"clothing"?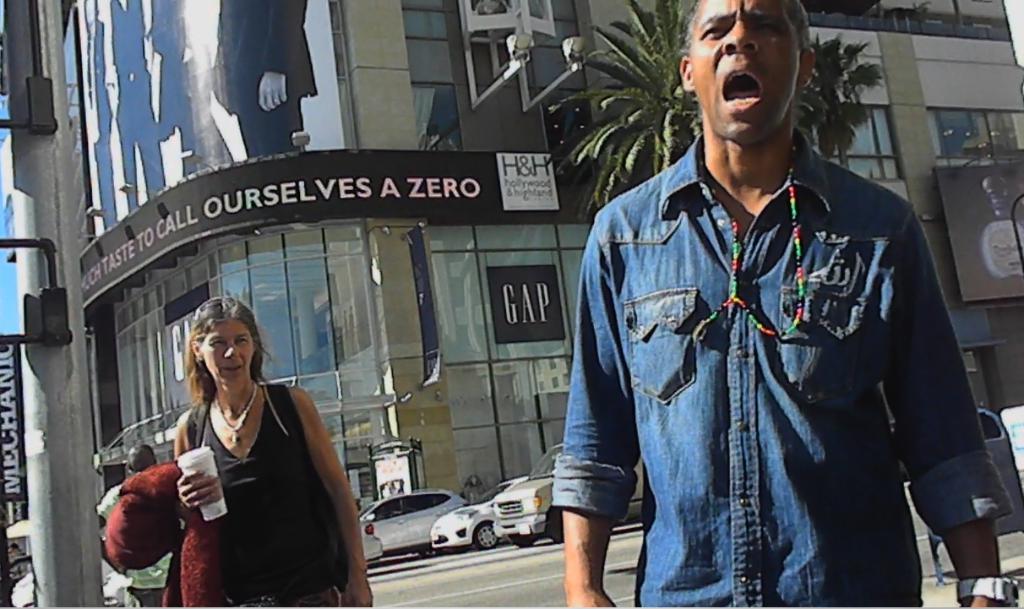
95/483/174/608
